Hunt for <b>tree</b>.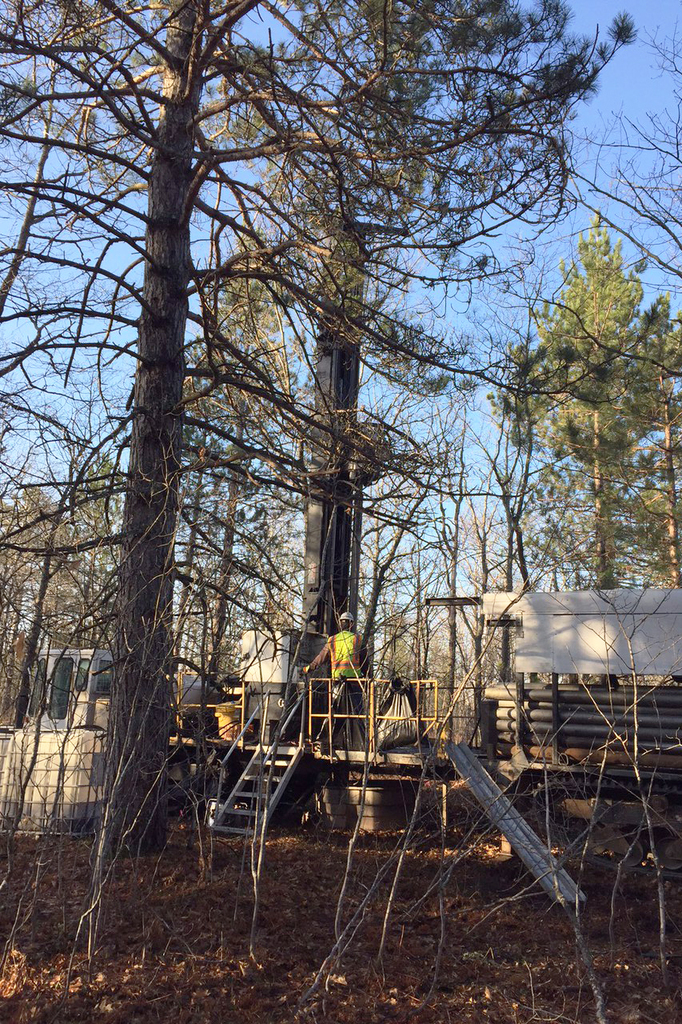
Hunted down at box=[481, 291, 681, 587].
